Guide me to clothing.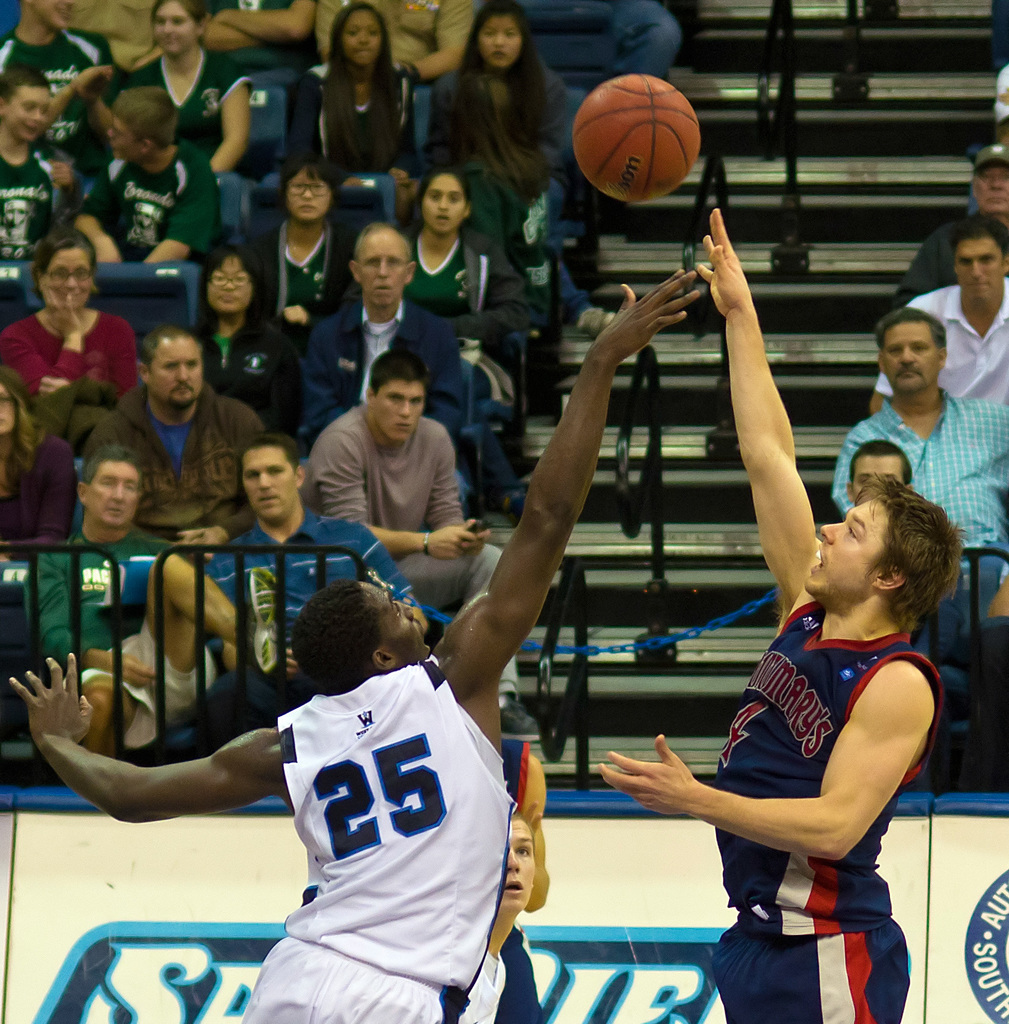
Guidance: 891,206,1001,286.
